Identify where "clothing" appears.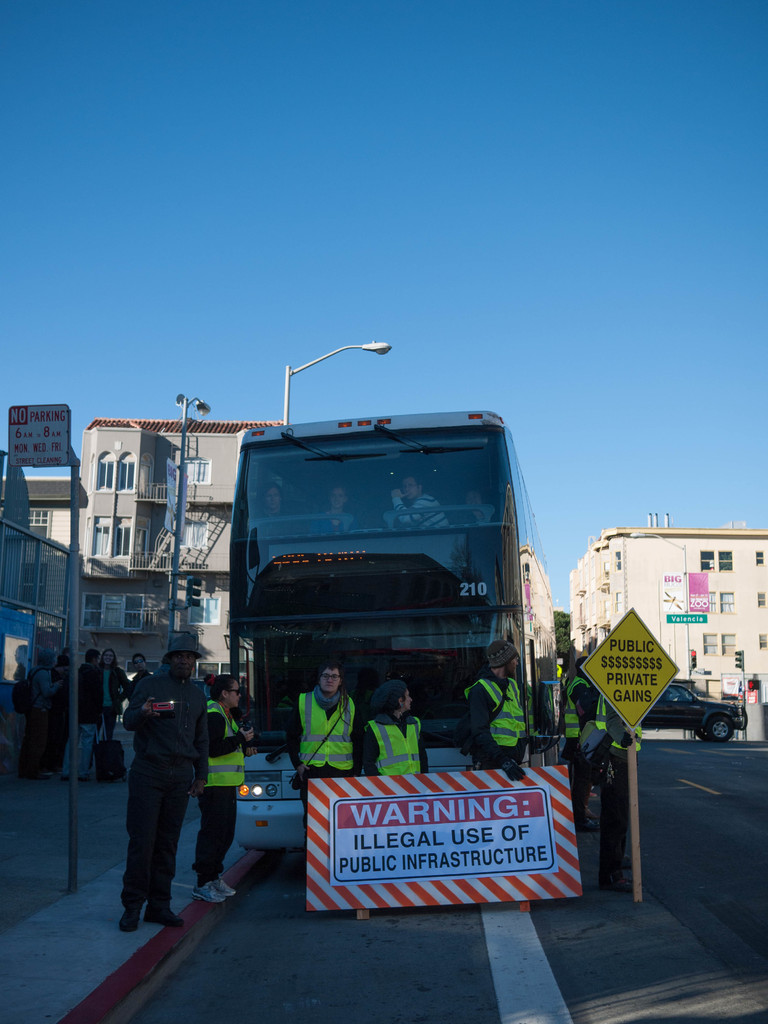
Appears at <bbox>284, 684, 368, 829</bbox>.
